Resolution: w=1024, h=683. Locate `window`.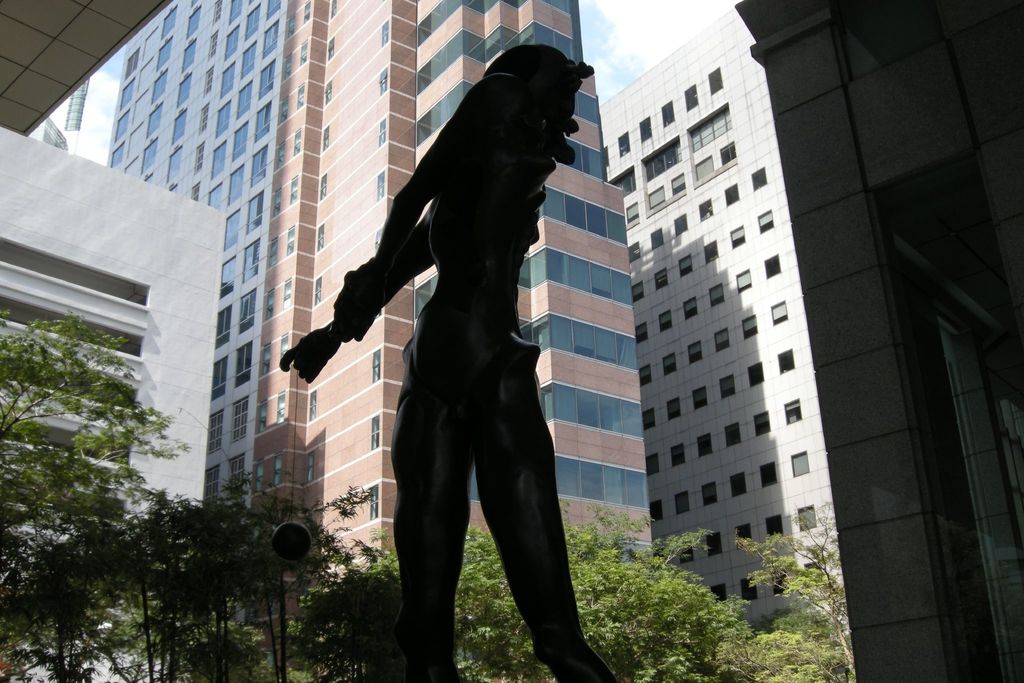
box(772, 579, 790, 600).
